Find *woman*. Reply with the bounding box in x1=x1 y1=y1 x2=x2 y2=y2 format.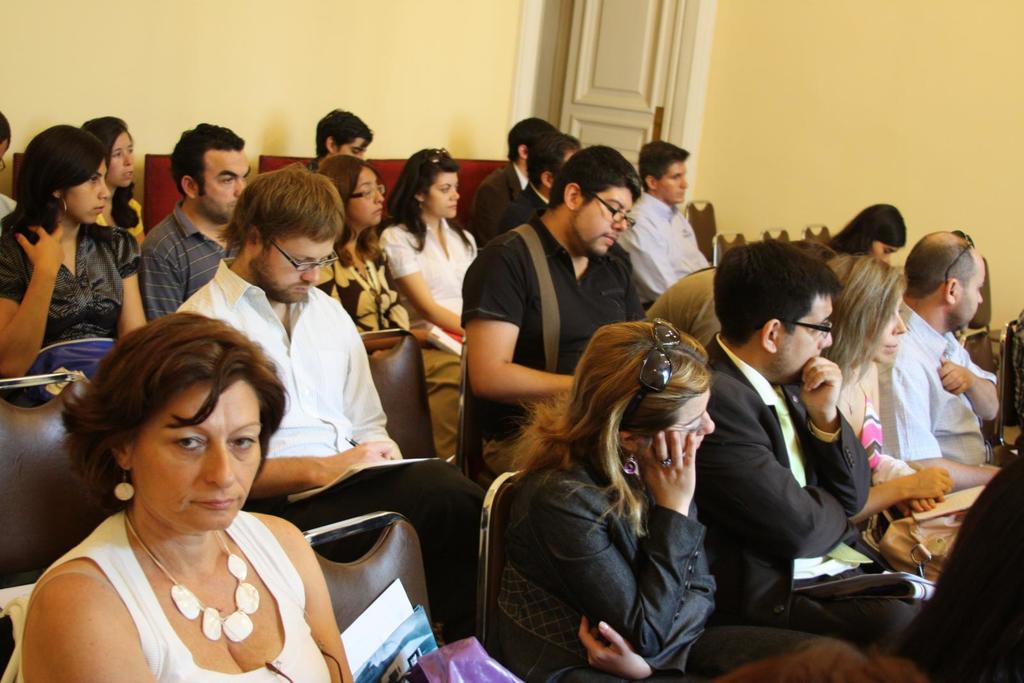
x1=0 y1=125 x2=149 y2=398.
